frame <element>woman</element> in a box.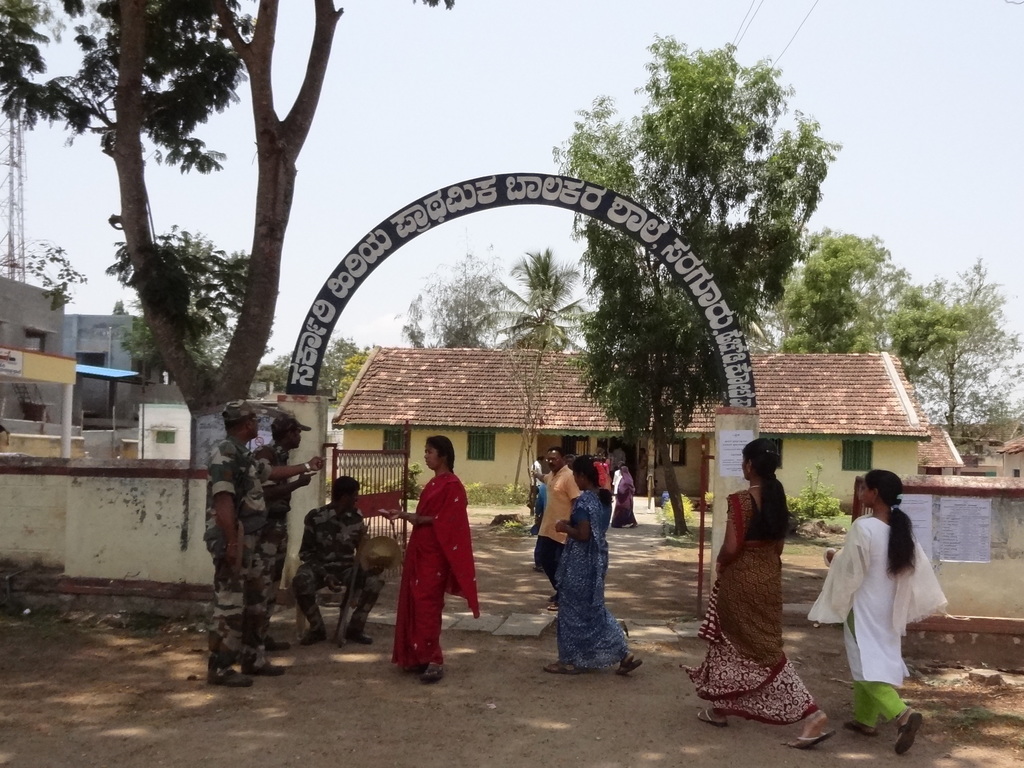
box=[373, 436, 481, 684].
